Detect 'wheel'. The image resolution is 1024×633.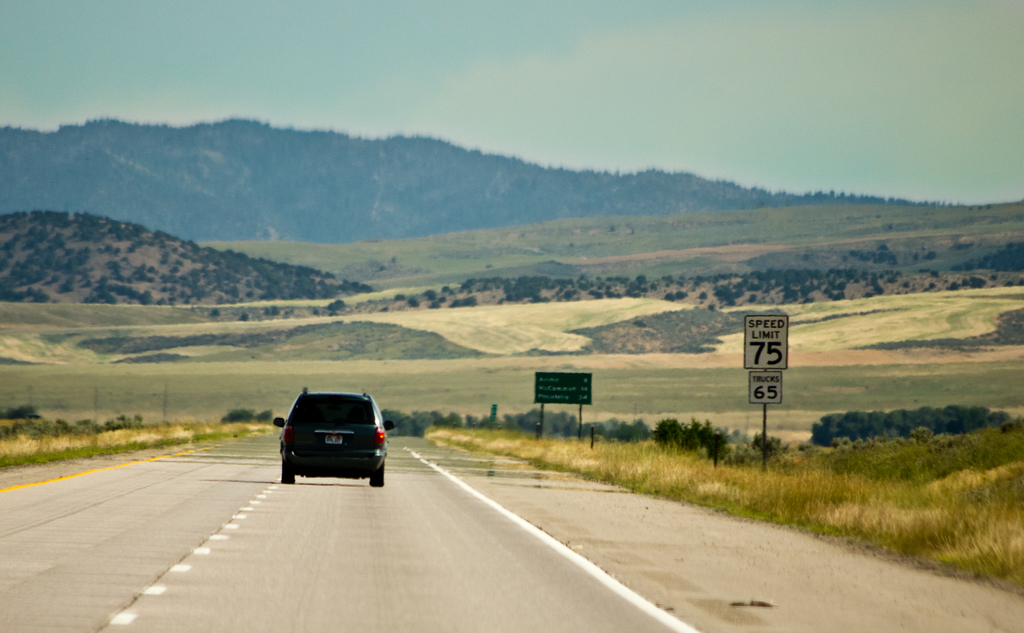
[281, 463, 284, 486].
